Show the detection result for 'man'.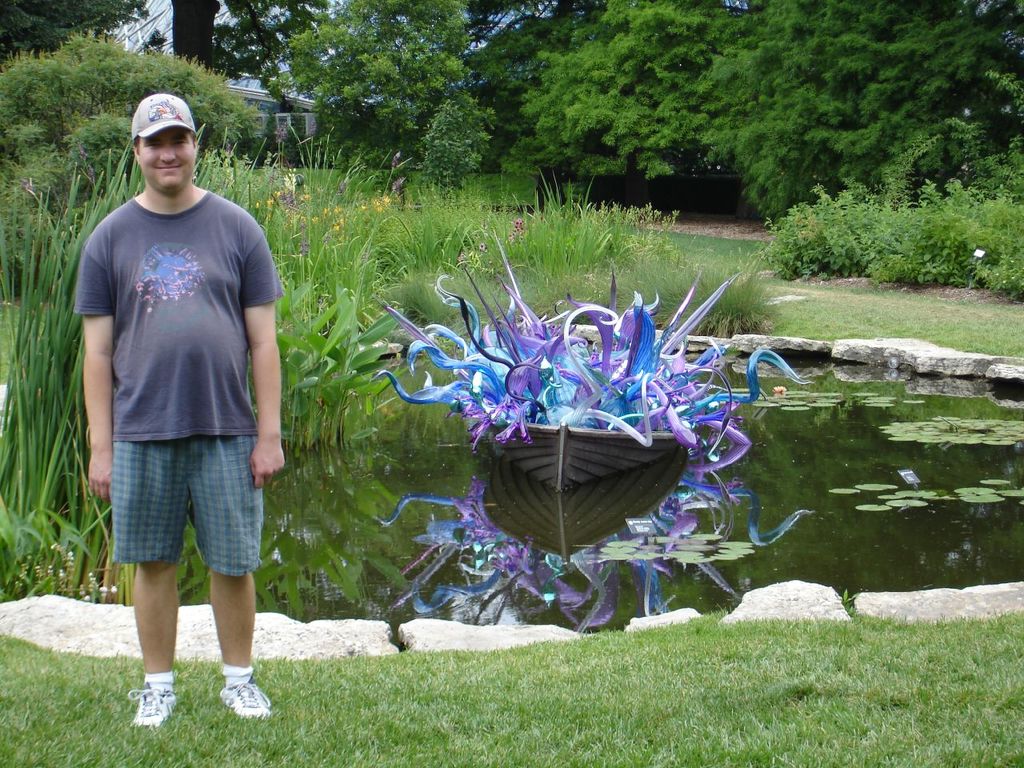
crop(82, 94, 282, 727).
